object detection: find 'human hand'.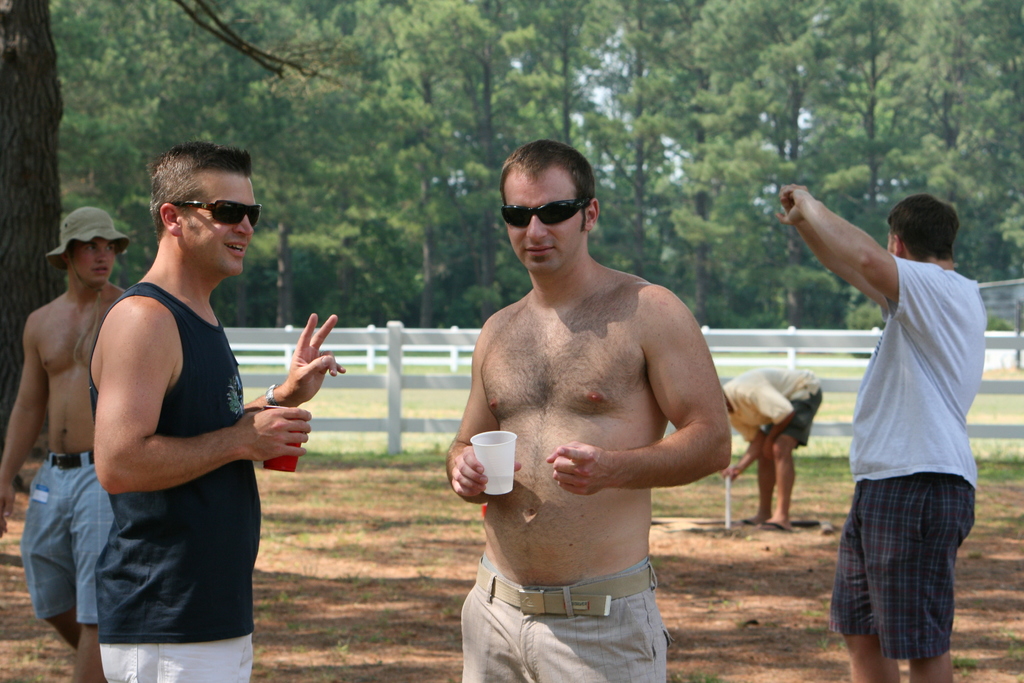
544:440:618:497.
